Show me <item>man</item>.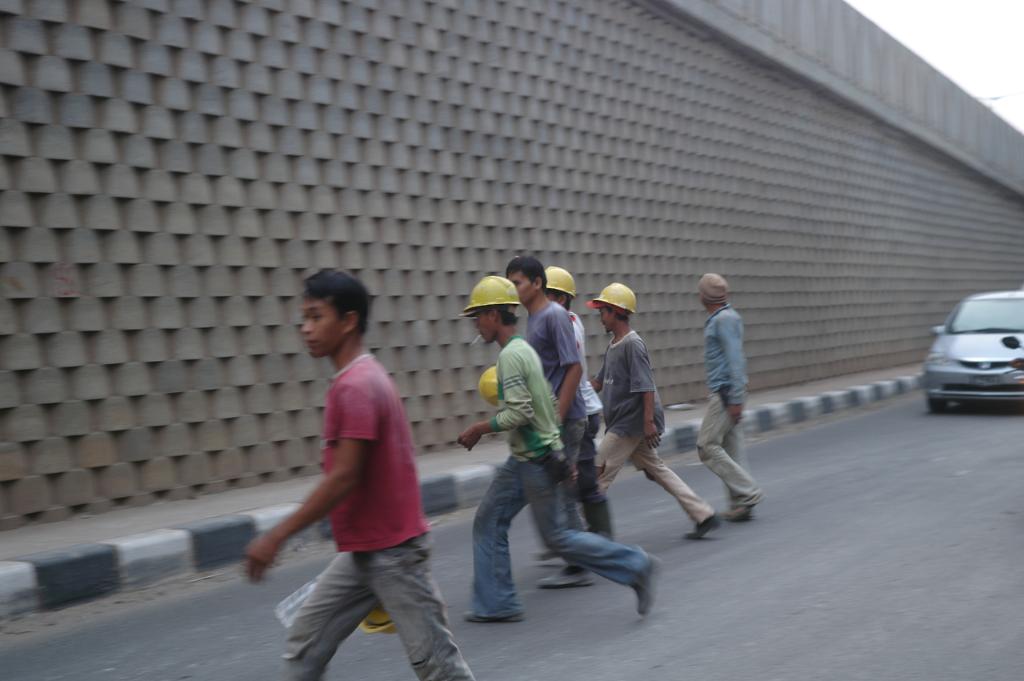
<item>man</item> is here: 238:257:486:680.
